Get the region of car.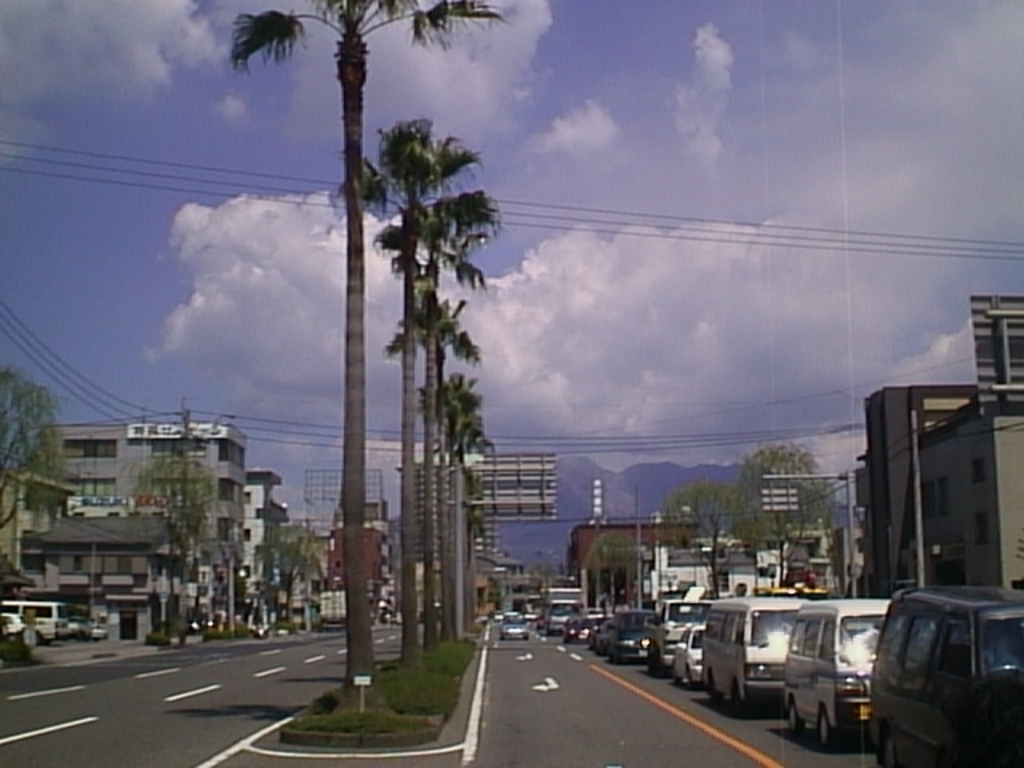
[left=562, top=611, right=595, bottom=640].
